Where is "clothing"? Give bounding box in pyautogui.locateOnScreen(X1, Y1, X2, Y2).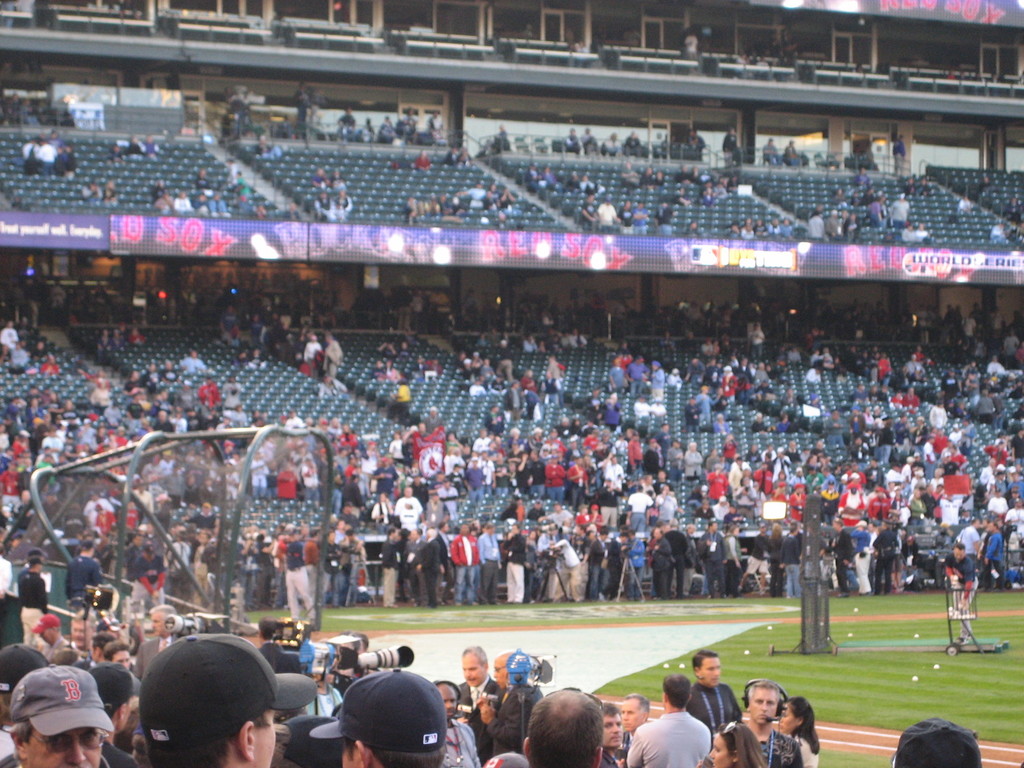
pyautogui.locateOnScreen(682, 678, 739, 733).
